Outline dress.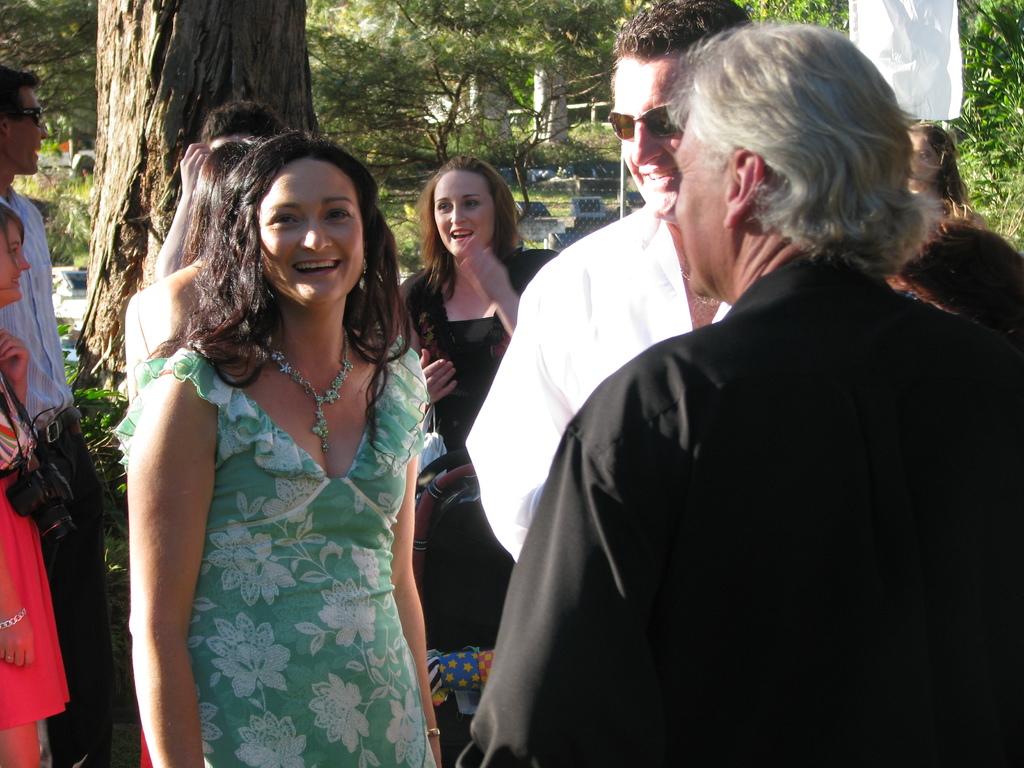
Outline: <bbox>0, 381, 70, 730</bbox>.
